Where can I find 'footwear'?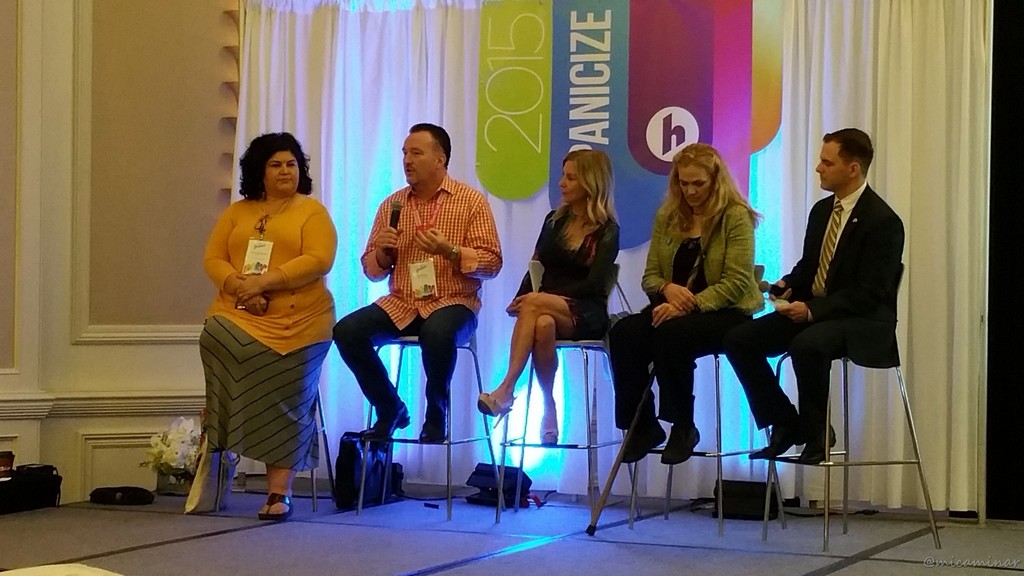
You can find it at left=420, top=406, right=453, bottom=443.
